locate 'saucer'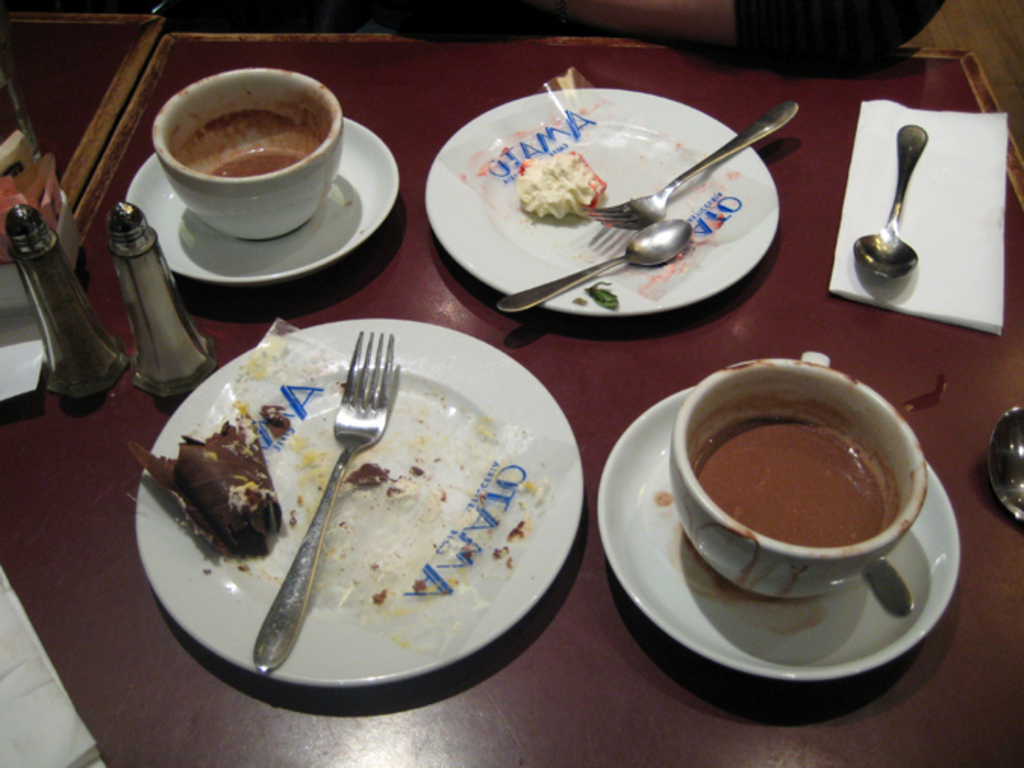
(x1=130, y1=117, x2=401, y2=286)
